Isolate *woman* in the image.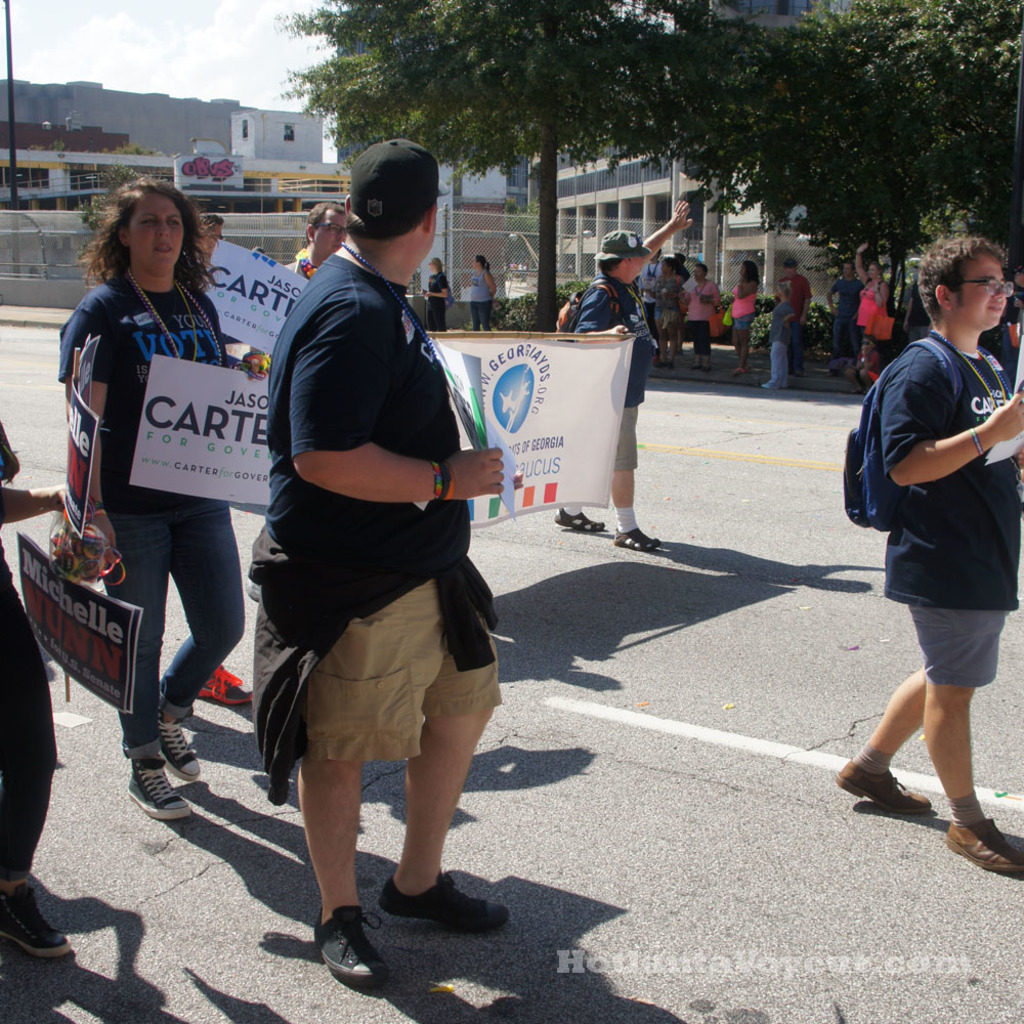
Isolated region: detection(684, 260, 721, 369).
